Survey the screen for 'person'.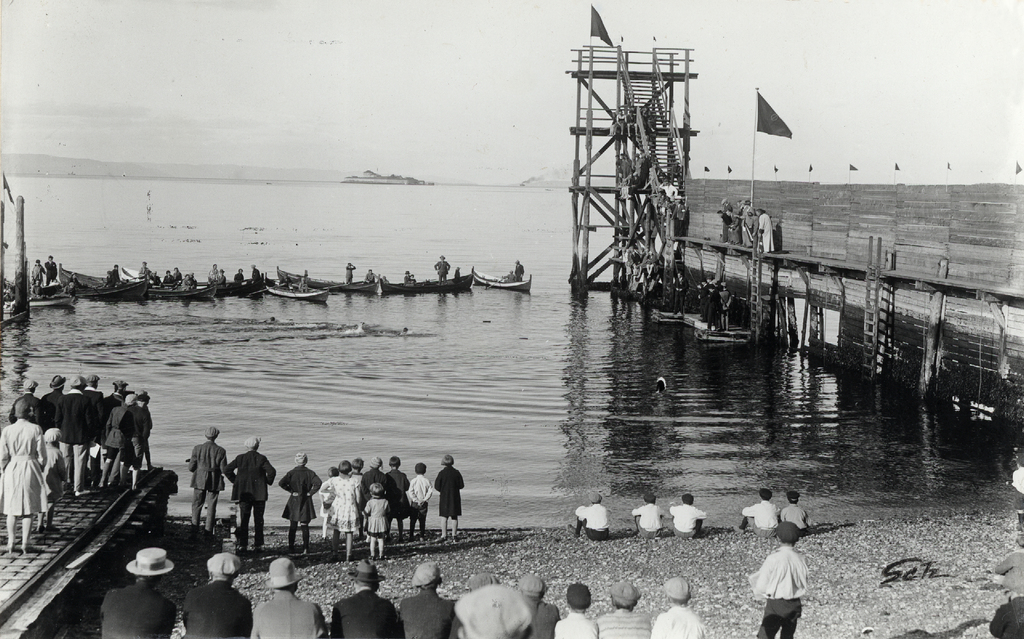
Survey found: detection(228, 435, 275, 549).
